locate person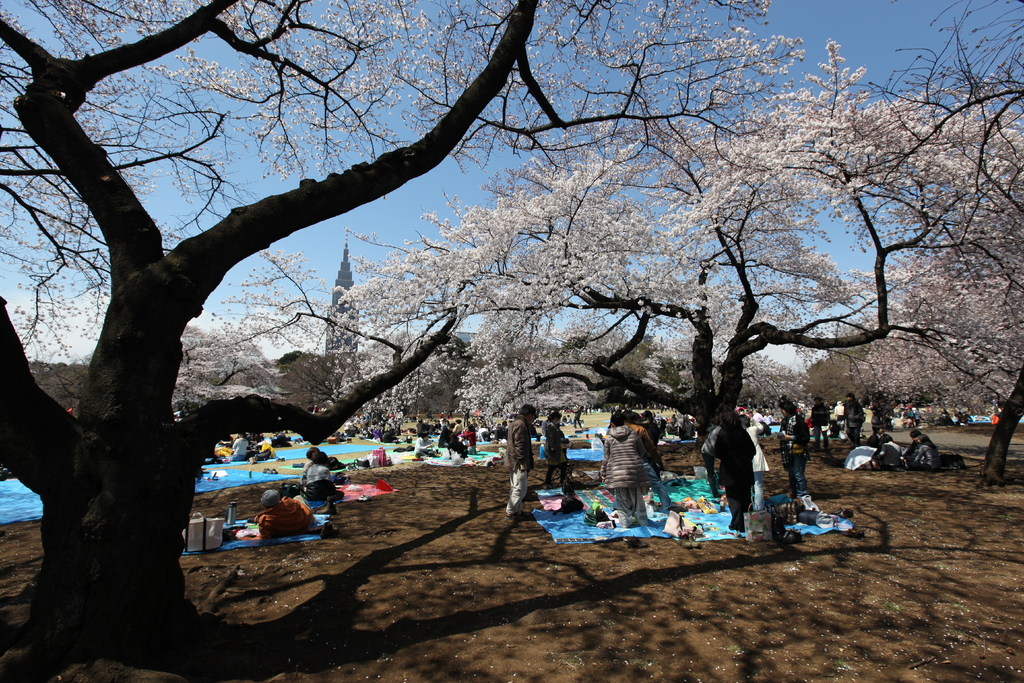
<bbox>538, 410, 572, 484</bbox>
